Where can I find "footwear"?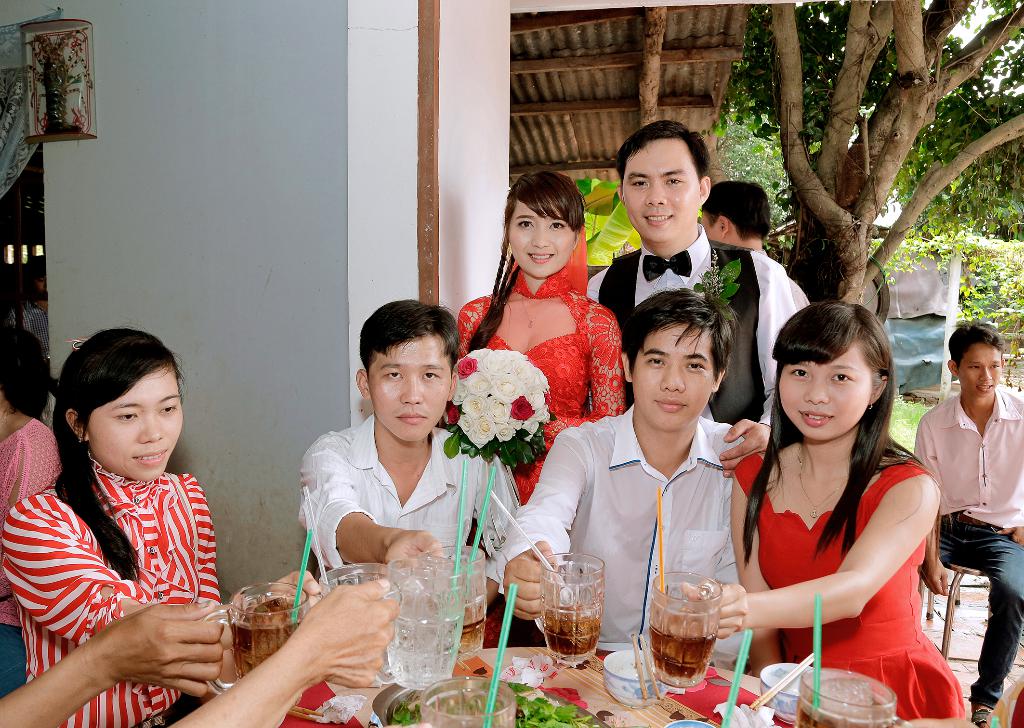
You can find it at [left=970, top=699, right=991, bottom=727].
